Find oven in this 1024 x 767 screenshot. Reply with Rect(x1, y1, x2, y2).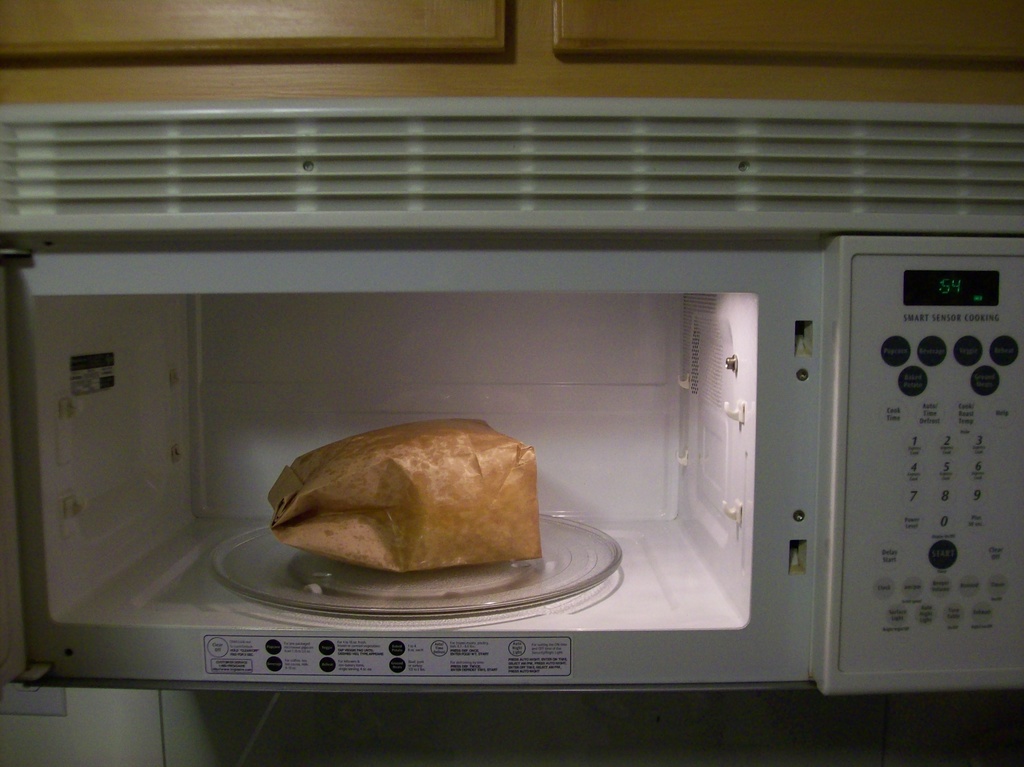
Rect(0, 240, 1023, 696).
